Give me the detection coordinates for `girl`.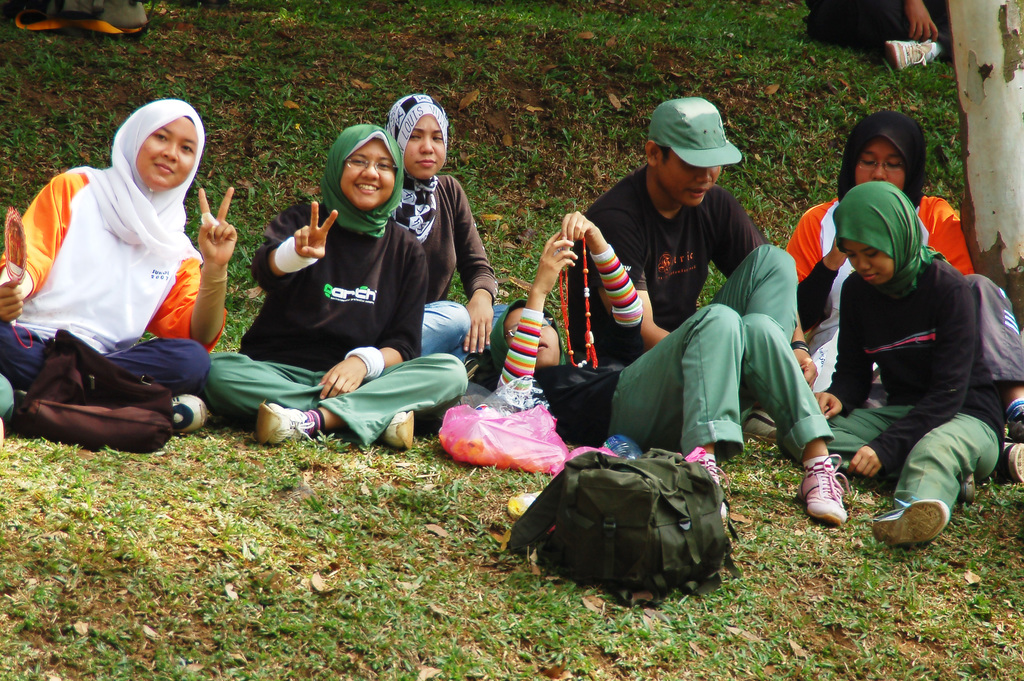
{"x1": 794, "y1": 110, "x2": 1023, "y2": 436}.
